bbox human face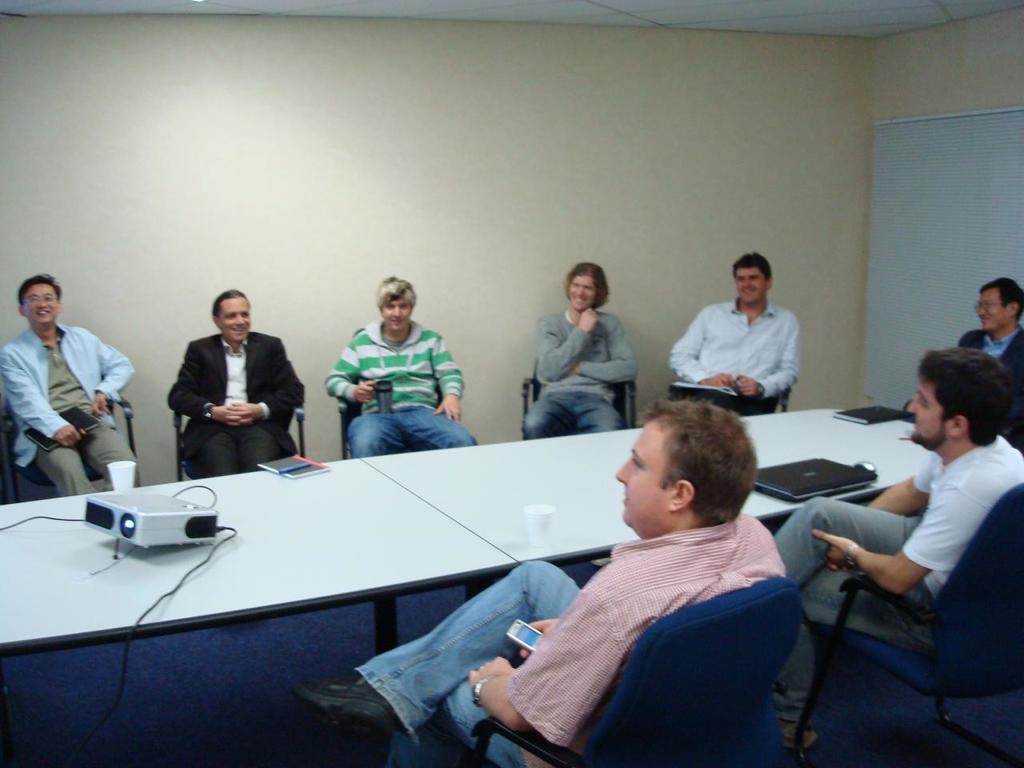
[20,278,58,318]
